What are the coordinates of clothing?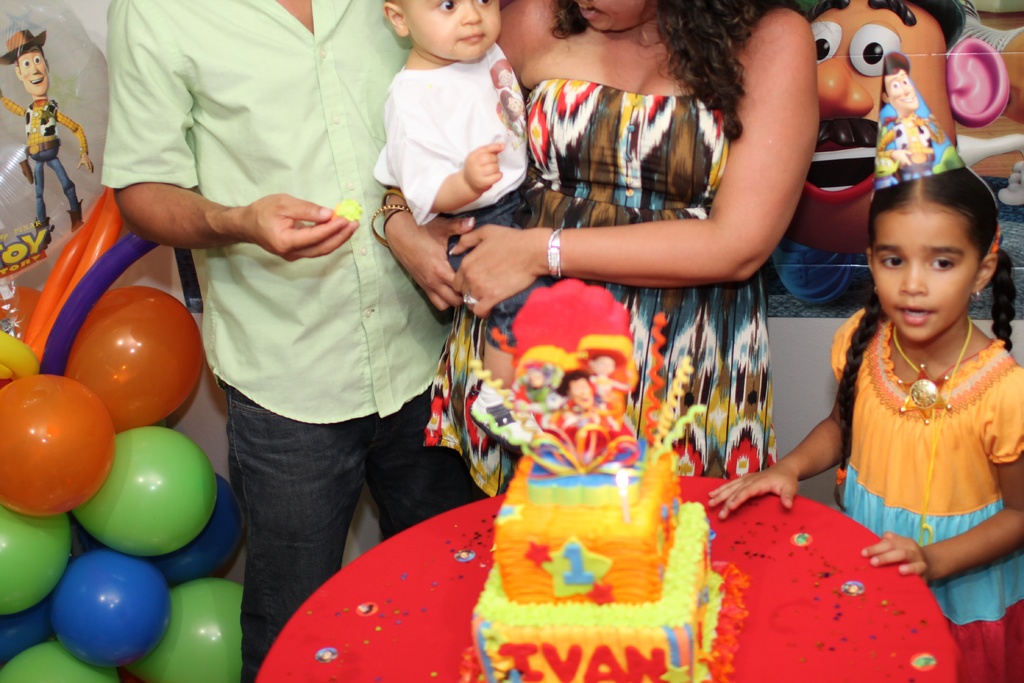
rect(369, 43, 552, 357).
